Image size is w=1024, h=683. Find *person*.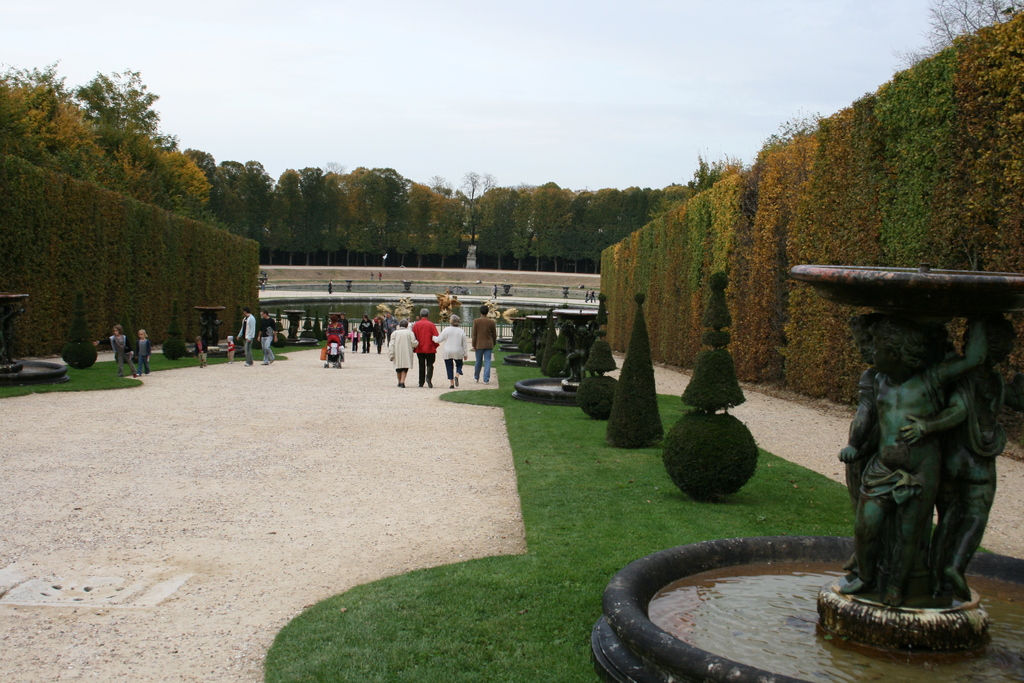
(x1=139, y1=329, x2=153, y2=375).
